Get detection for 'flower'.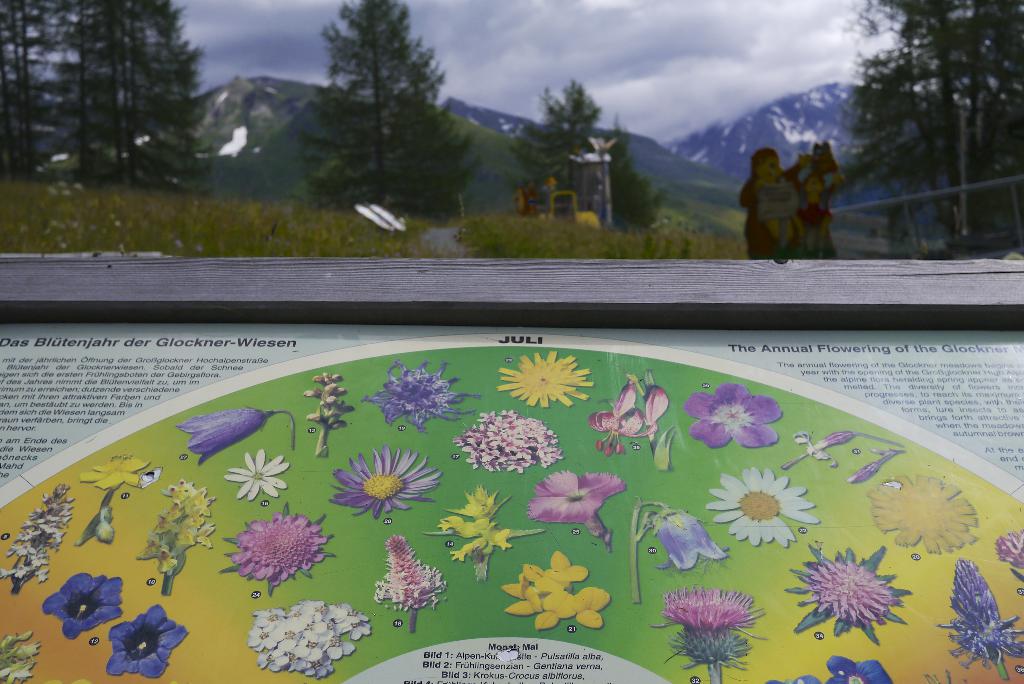
Detection: BBox(38, 571, 120, 646).
